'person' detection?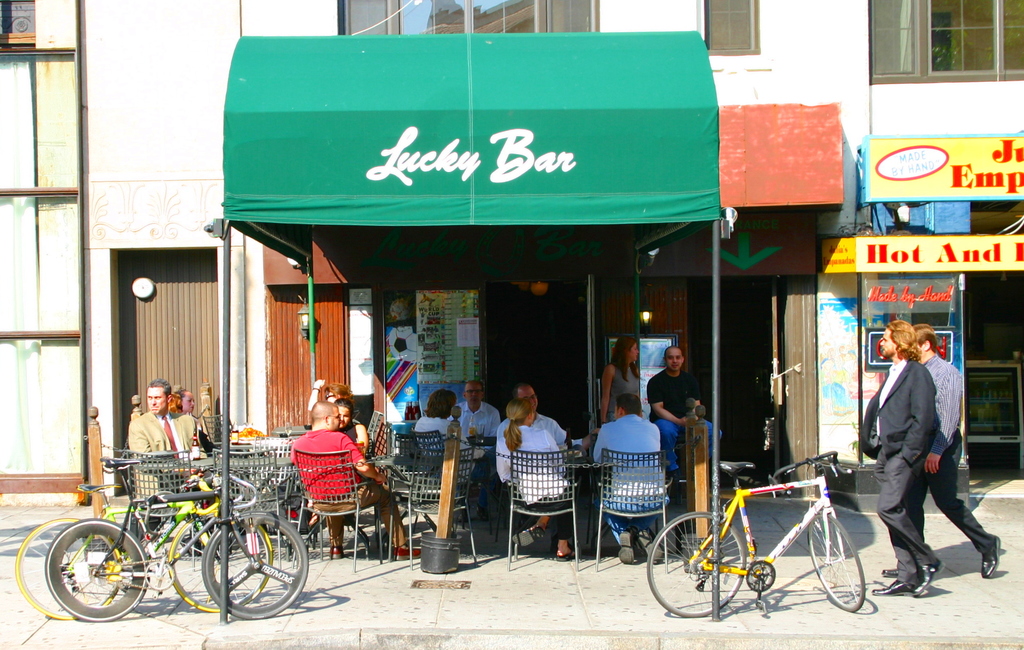
select_region(291, 401, 417, 560)
